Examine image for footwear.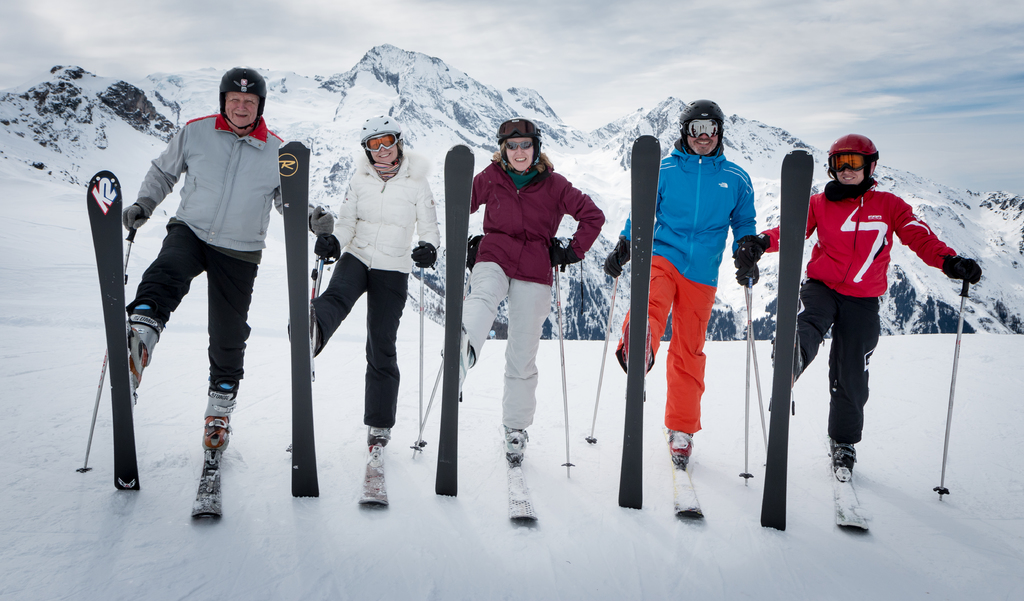
Examination result: bbox=[503, 429, 528, 454].
